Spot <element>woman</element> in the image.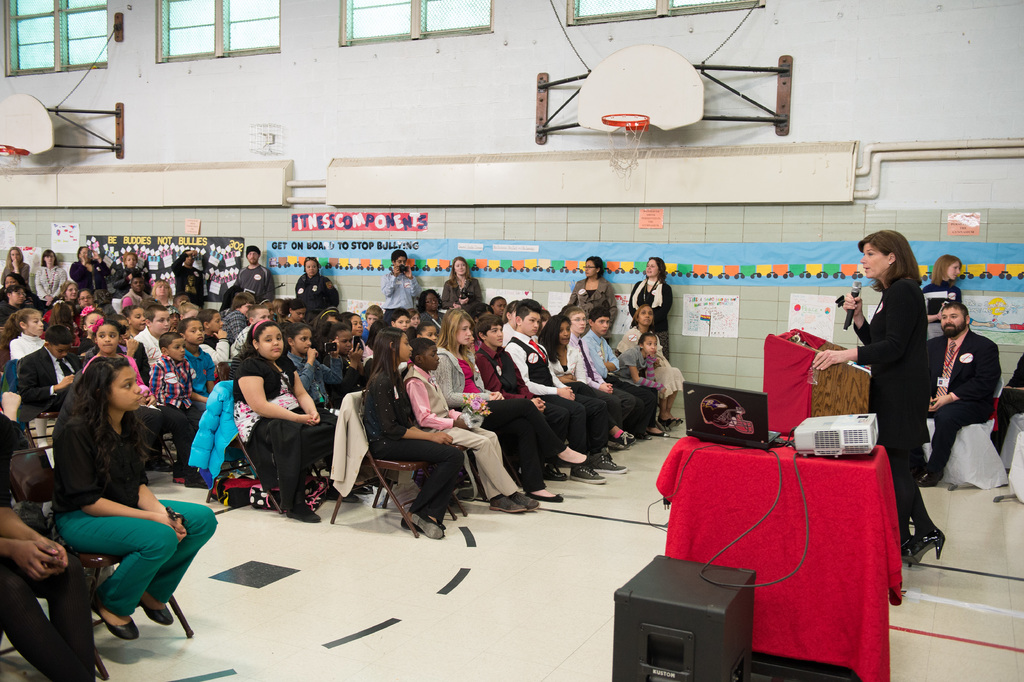
<element>woman</element> found at 434 313 563 503.
